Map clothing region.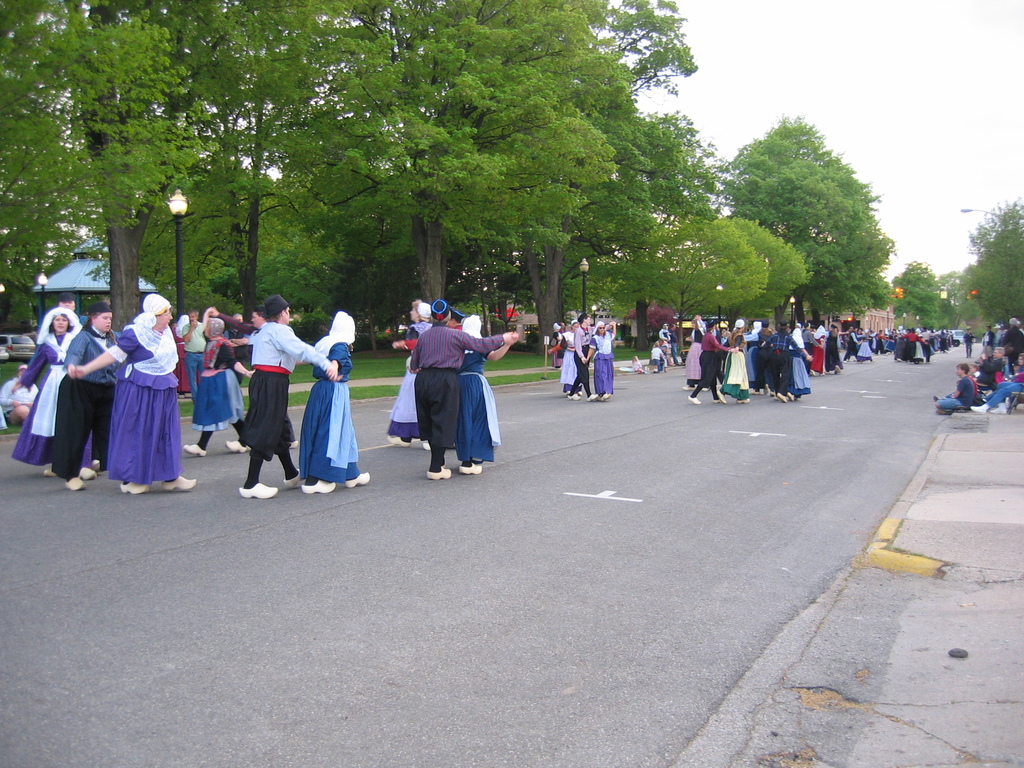
Mapped to box(763, 321, 810, 394).
